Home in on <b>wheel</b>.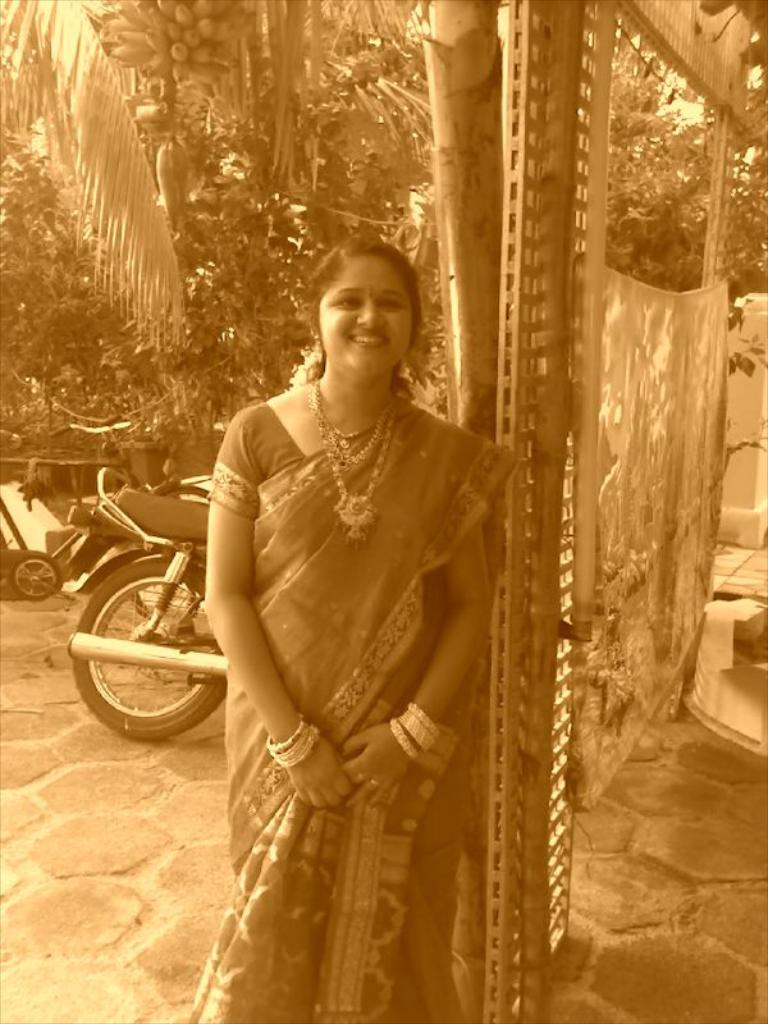
Homed in at x1=55, y1=585, x2=229, y2=745.
